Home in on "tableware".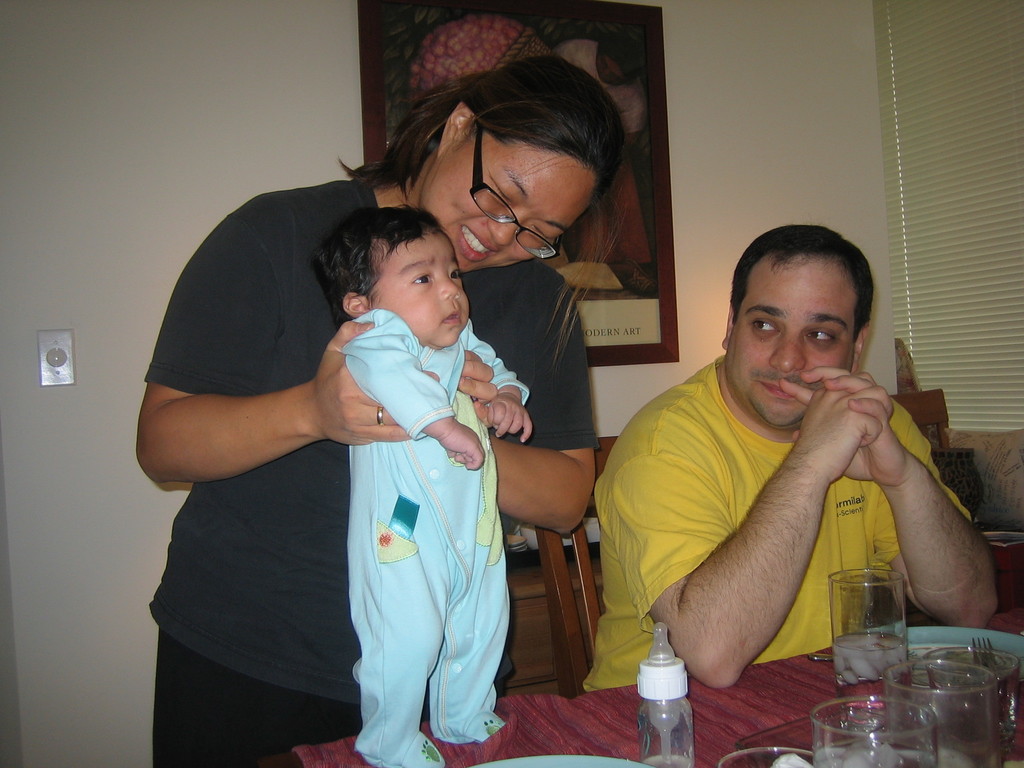
Homed in at x1=813 y1=695 x2=934 y2=767.
